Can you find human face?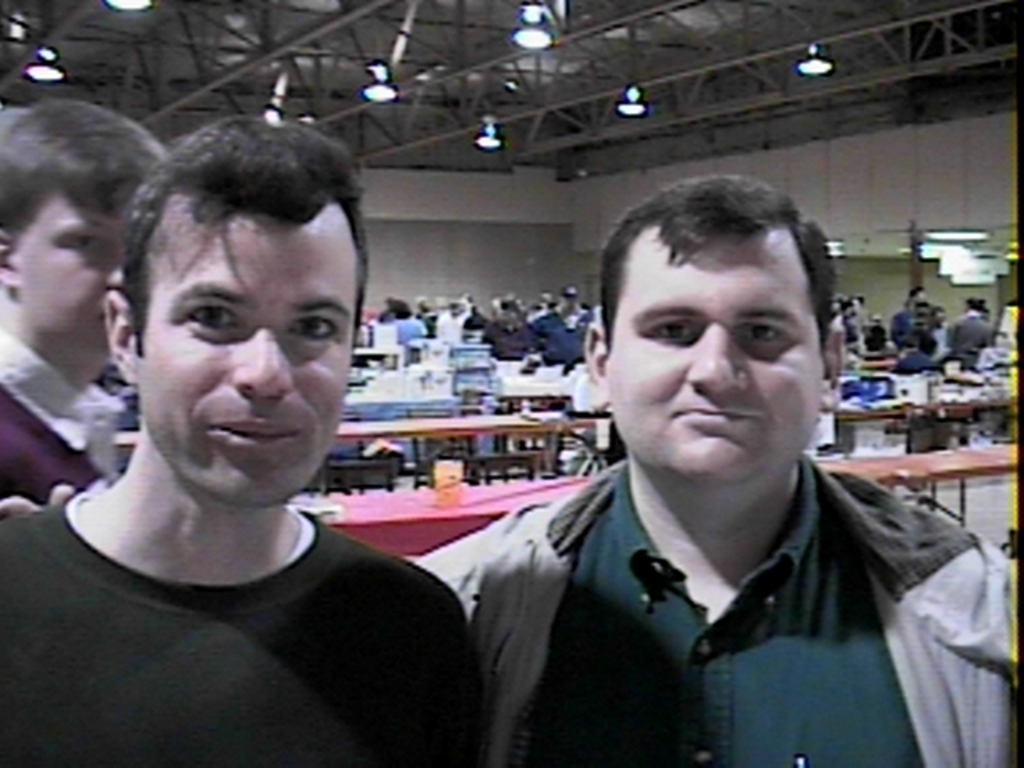
Yes, bounding box: 141, 189, 362, 510.
